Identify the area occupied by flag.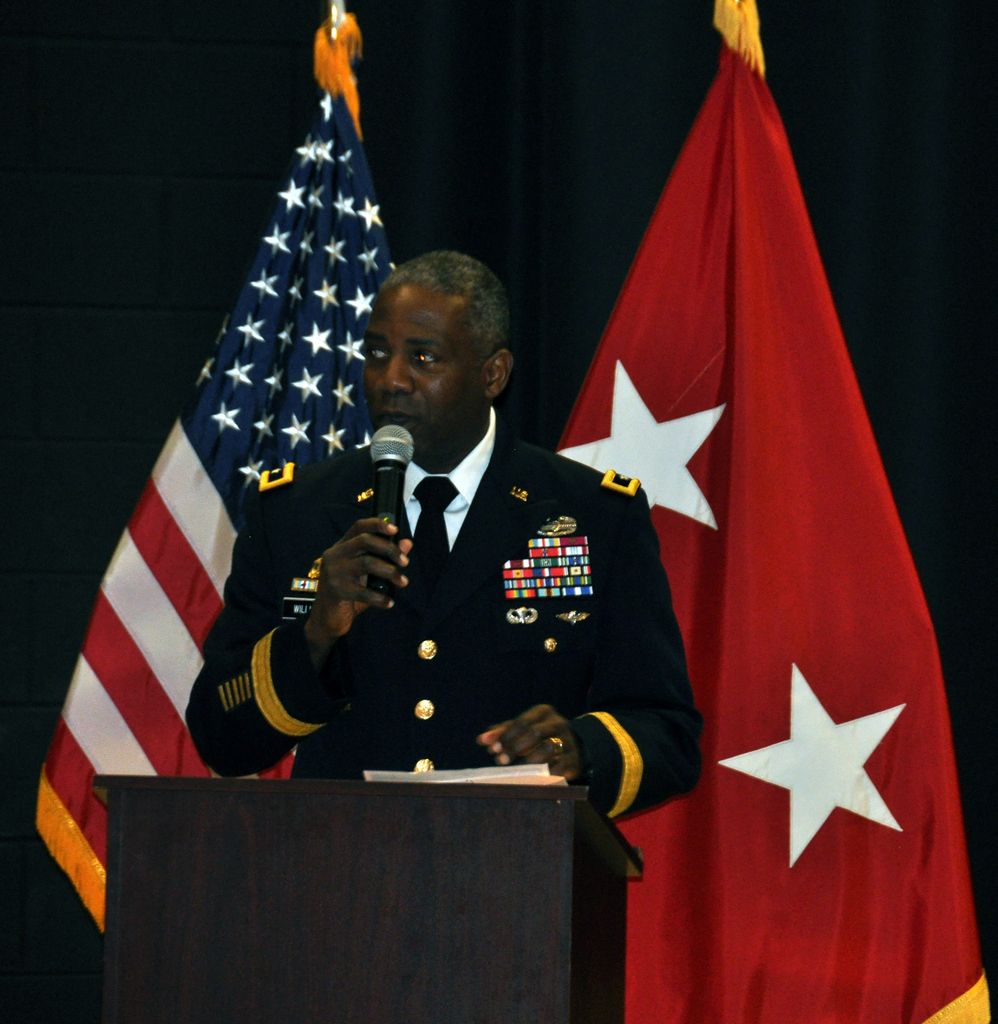
Area: x1=552, y1=0, x2=997, y2=1023.
